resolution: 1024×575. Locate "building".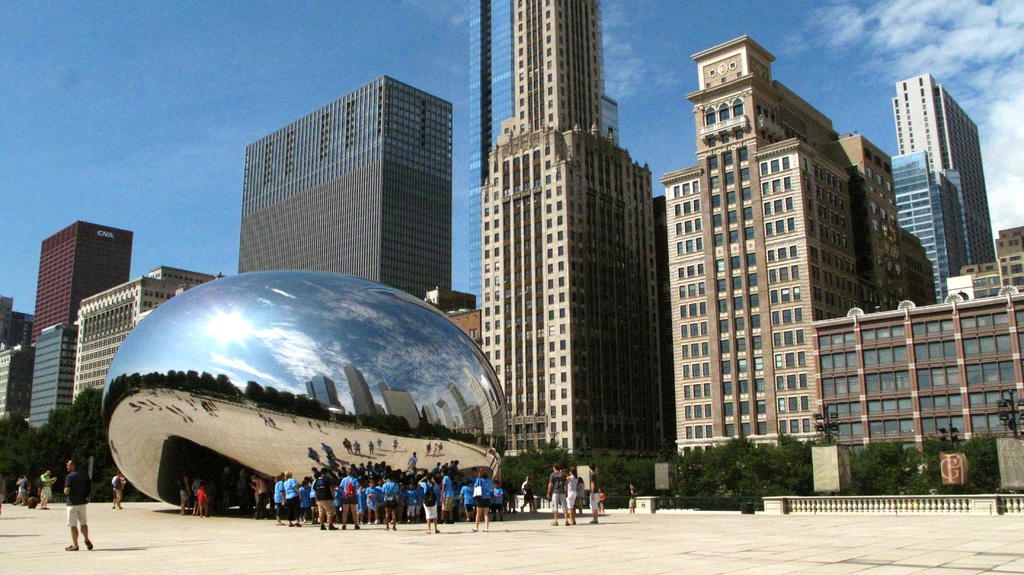
[892,73,996,266].
